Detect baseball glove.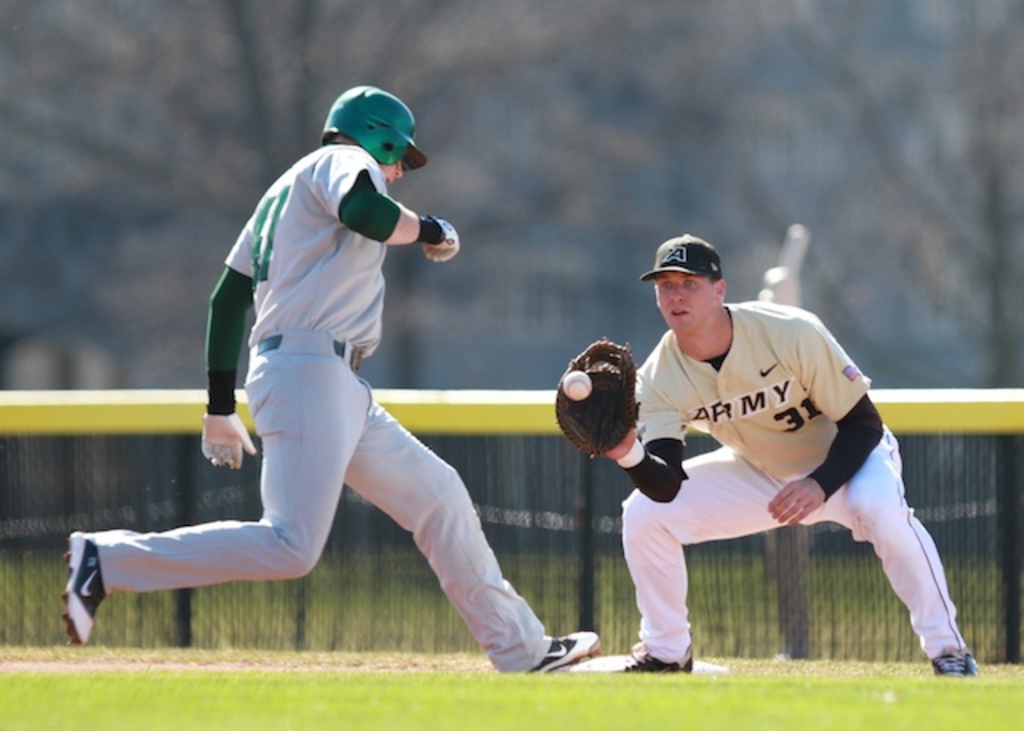
Detected at BBox(195, 405, 262, 475).
